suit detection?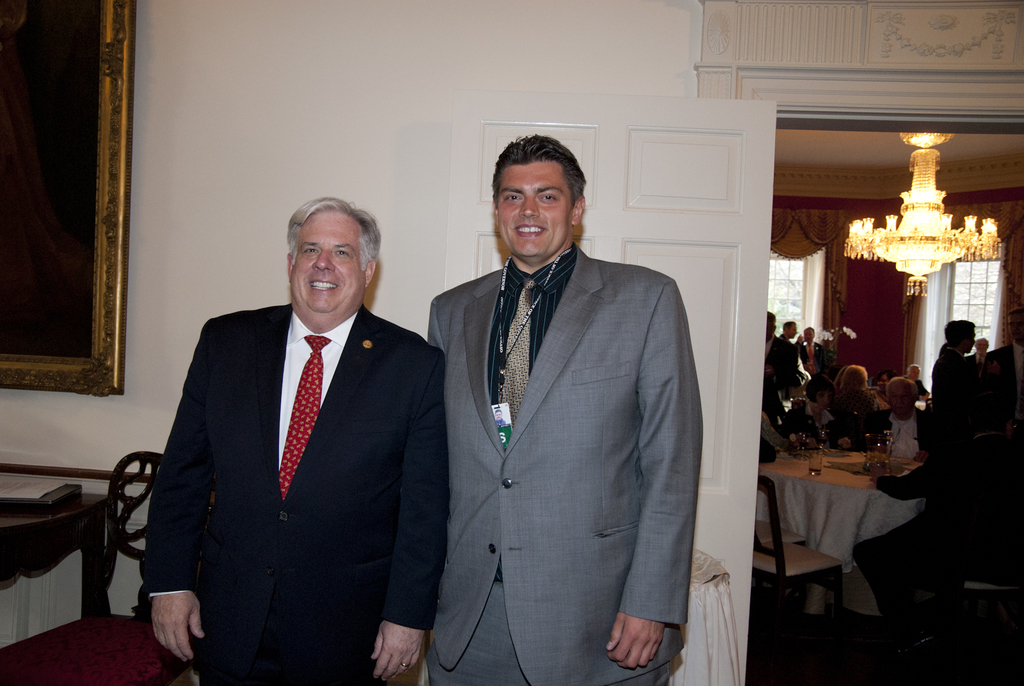
BBox(969, 348, 993, 368)
